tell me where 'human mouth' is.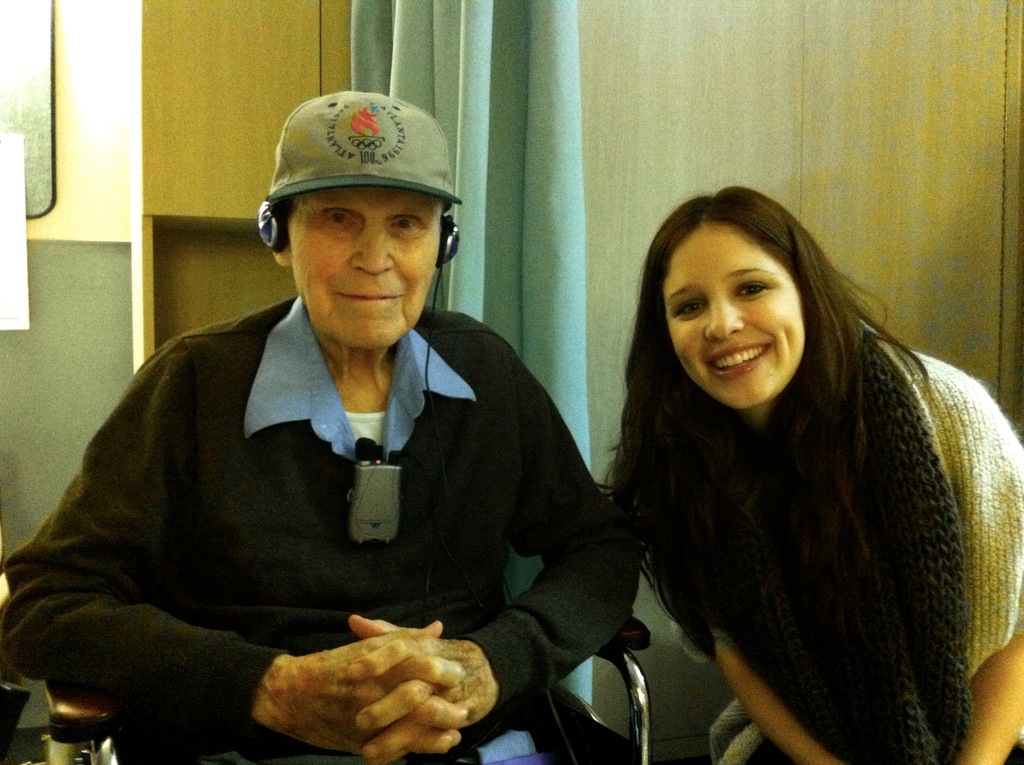
'human mouth' is at 711:340:769:373.
